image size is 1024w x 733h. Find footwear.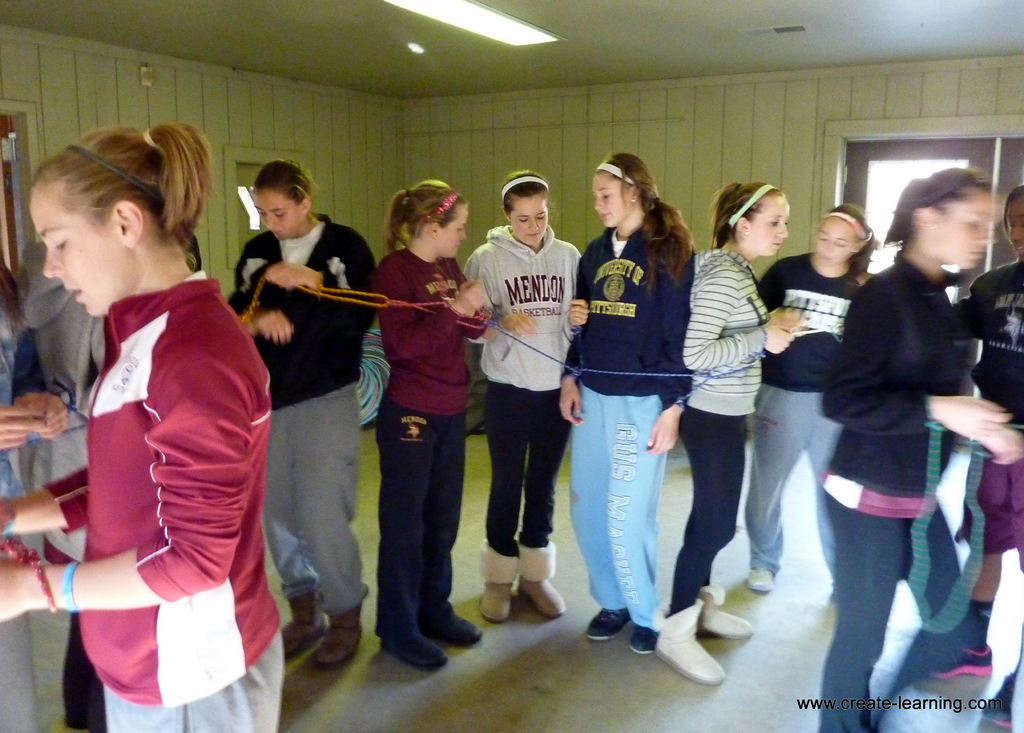
bbox=[314, 599, 369, 666].
